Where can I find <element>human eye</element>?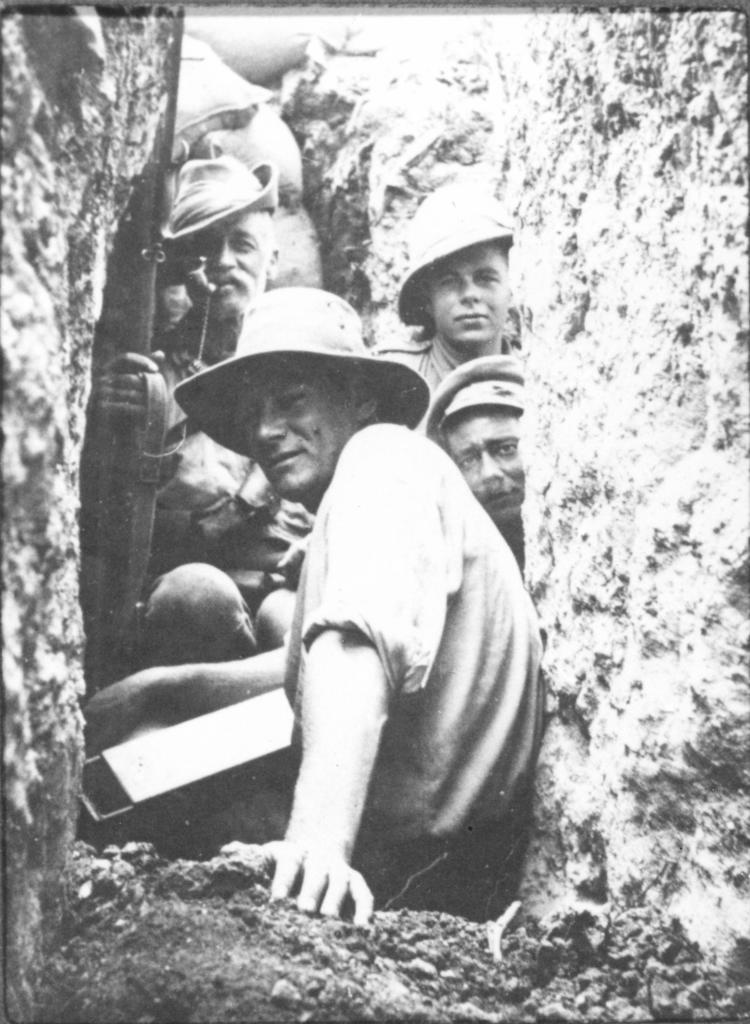
You can find it at [459, 454, 481, 472].
